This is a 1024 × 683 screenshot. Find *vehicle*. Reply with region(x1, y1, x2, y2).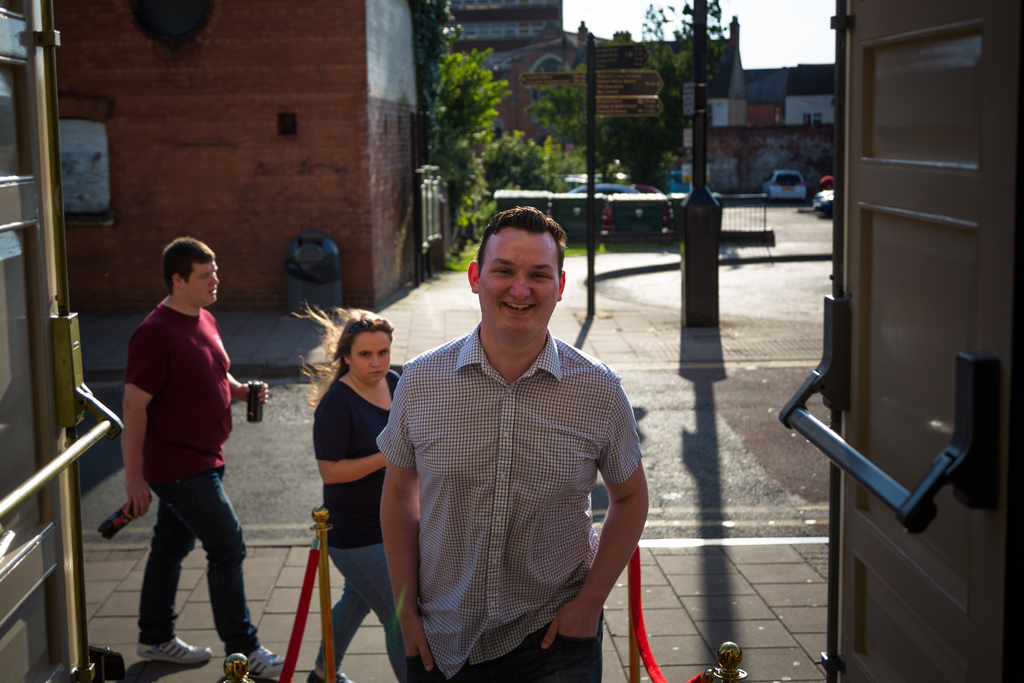
region(556, 181, 638, 231).
